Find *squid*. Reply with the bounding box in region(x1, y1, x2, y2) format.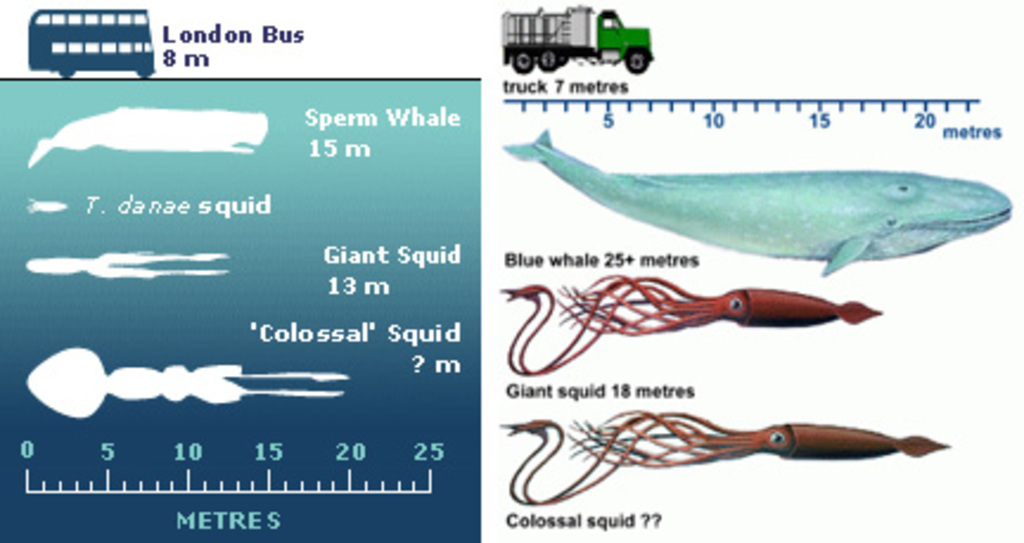
region(26, 346, 346, 422).
